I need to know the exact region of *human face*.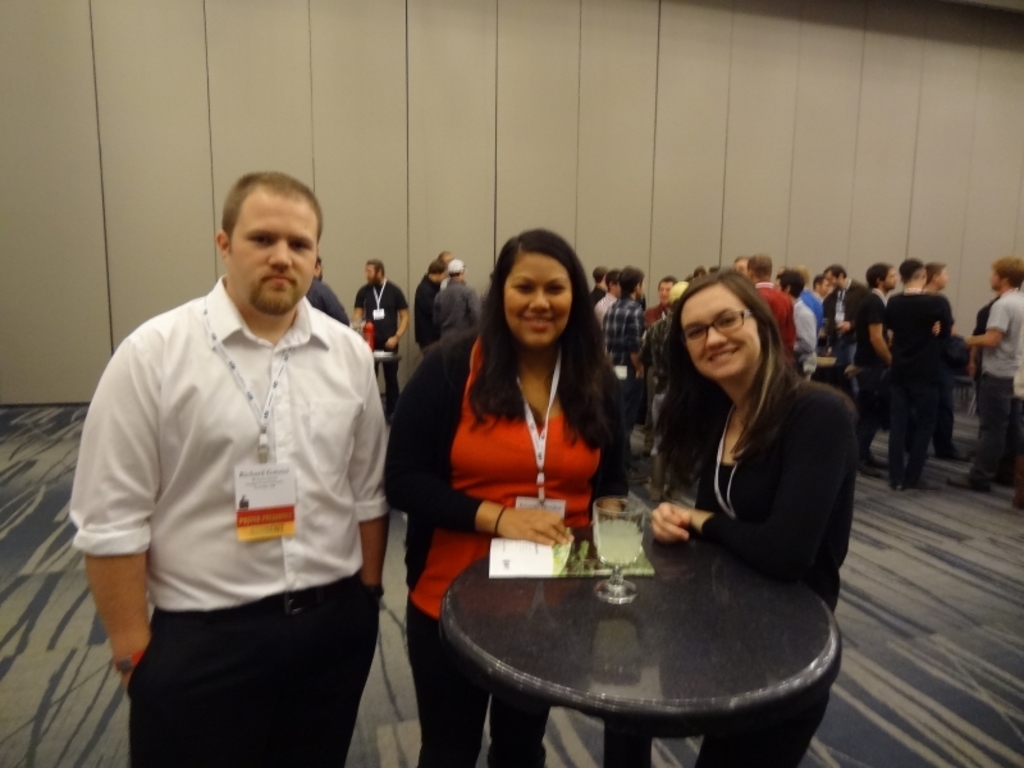
Region: 230/200/320/317.
